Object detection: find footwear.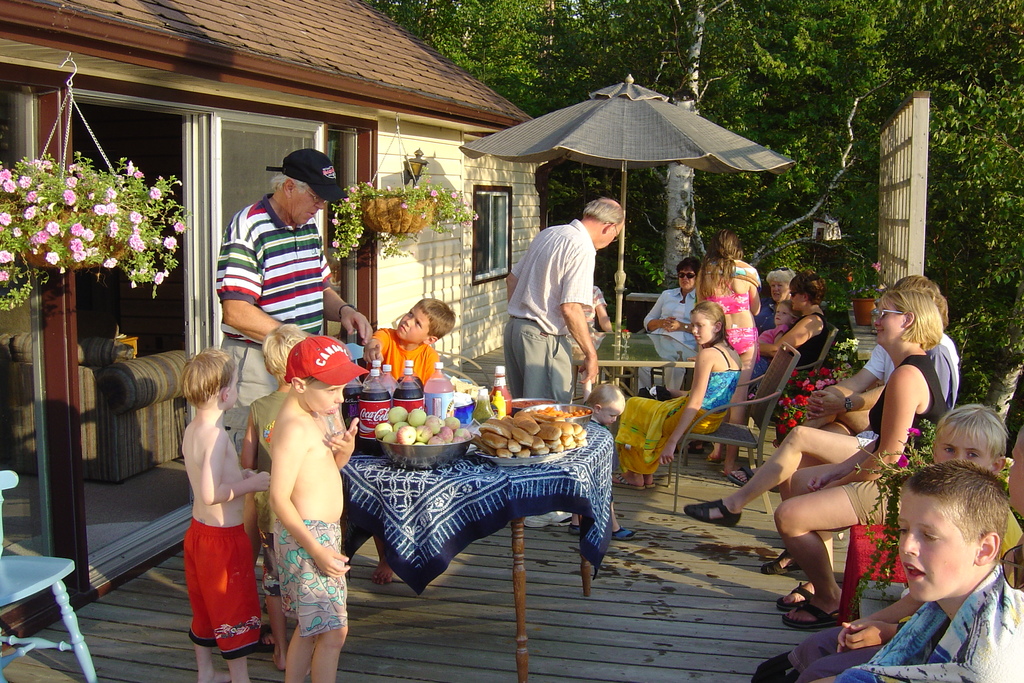
(x1=705, y1=454, x2=718, y2=461).
